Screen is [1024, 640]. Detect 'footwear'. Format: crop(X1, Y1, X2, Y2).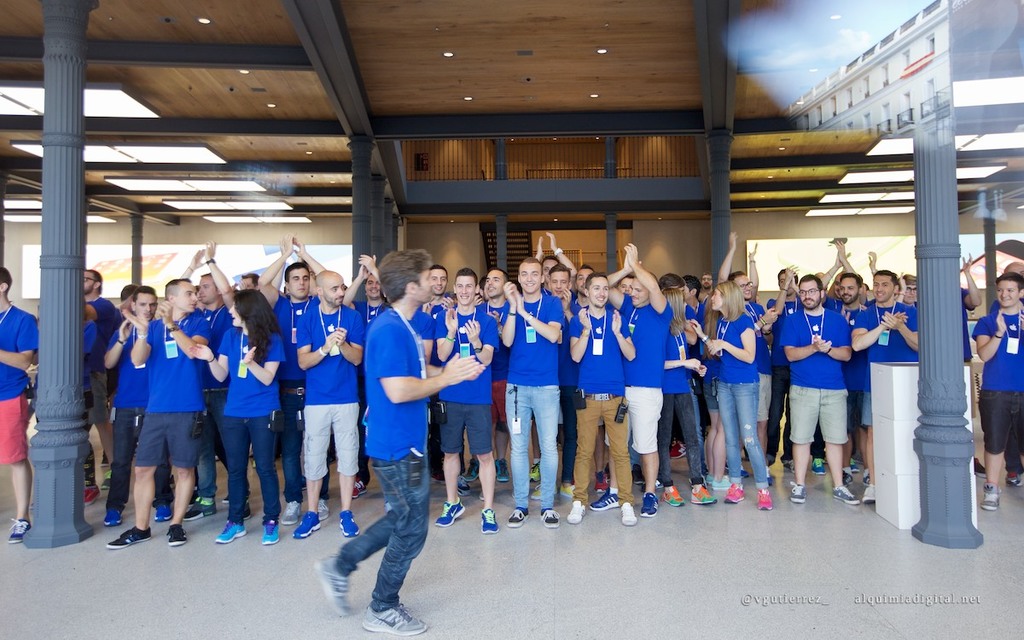
crop(154, 503, 171, 523).
